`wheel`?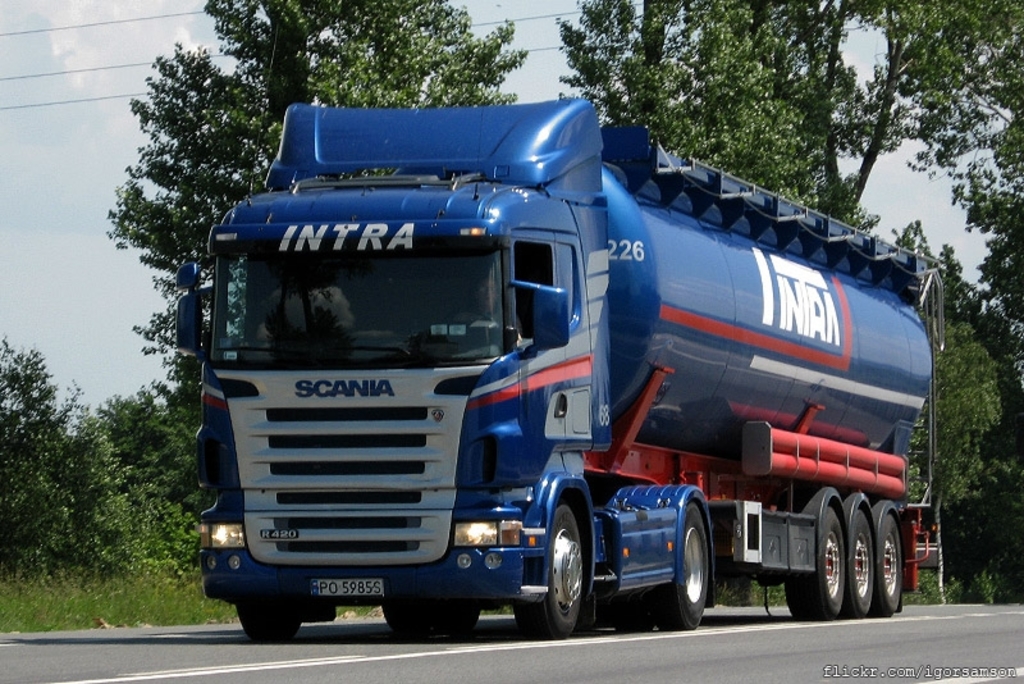
rect(612, 589, 643, 635)
